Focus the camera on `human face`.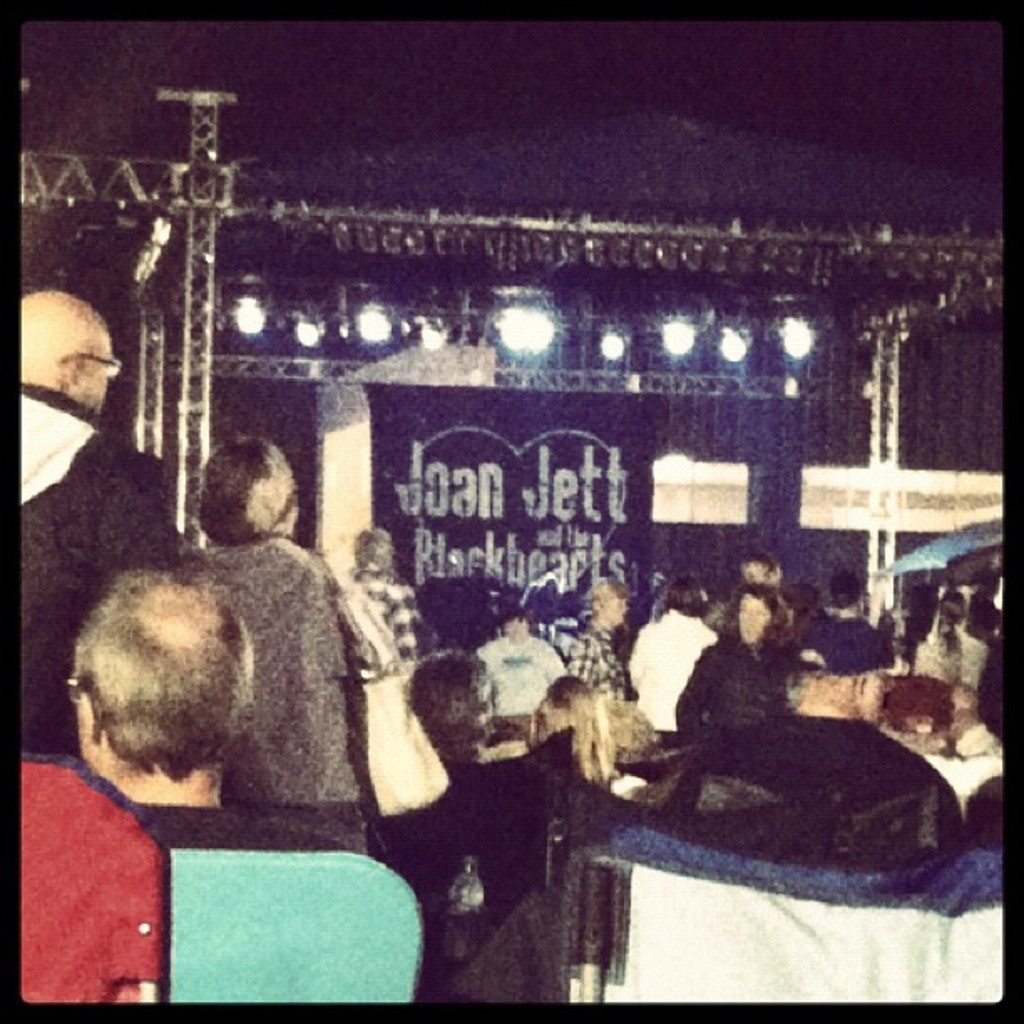
Focus region: bbox=(74, 316, 117, 422).
